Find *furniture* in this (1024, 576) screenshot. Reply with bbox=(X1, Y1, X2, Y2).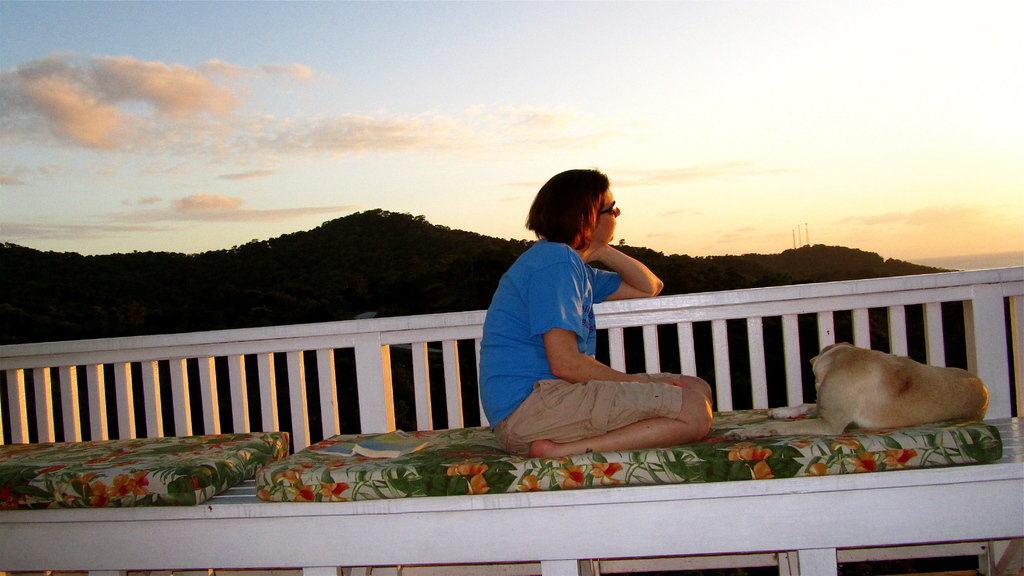
bbox=(0, 263, 1023, 575).
